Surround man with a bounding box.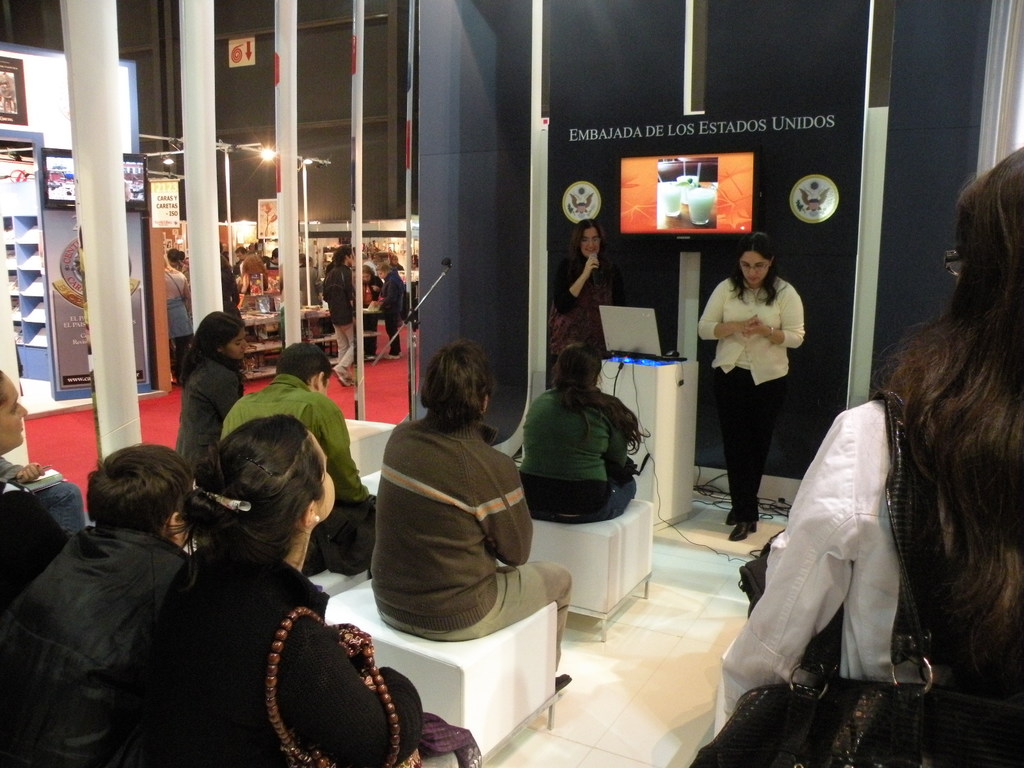
x1=218 y1=342 x2=378 y2=579.
